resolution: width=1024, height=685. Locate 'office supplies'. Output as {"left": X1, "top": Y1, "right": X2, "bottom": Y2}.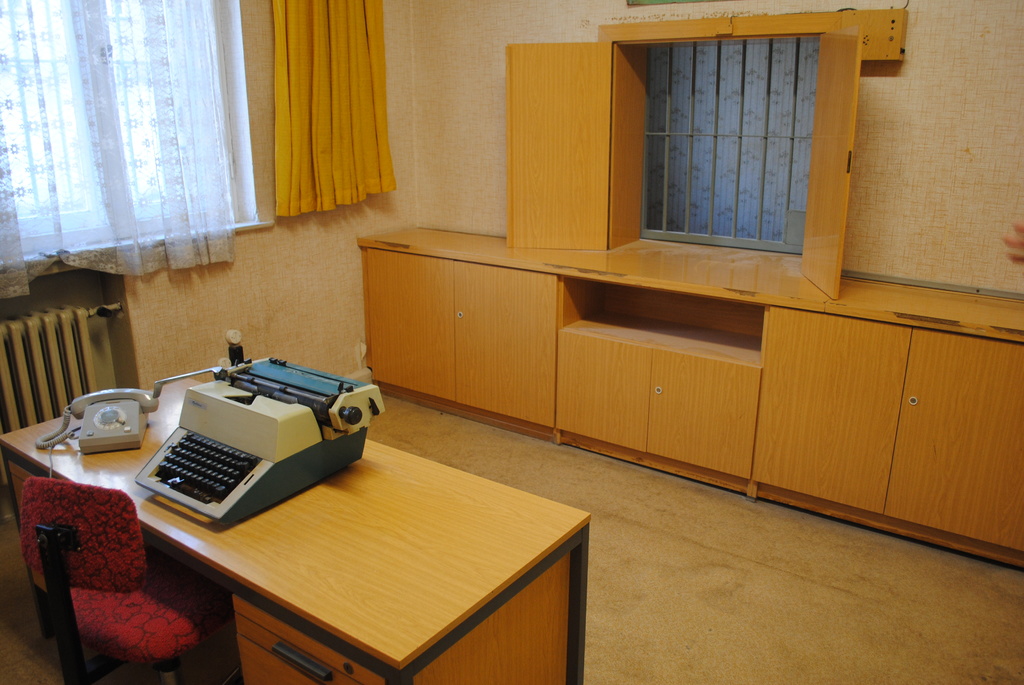
{"left": 87, "top": 357, "right": 365, "bottom": 527}.
